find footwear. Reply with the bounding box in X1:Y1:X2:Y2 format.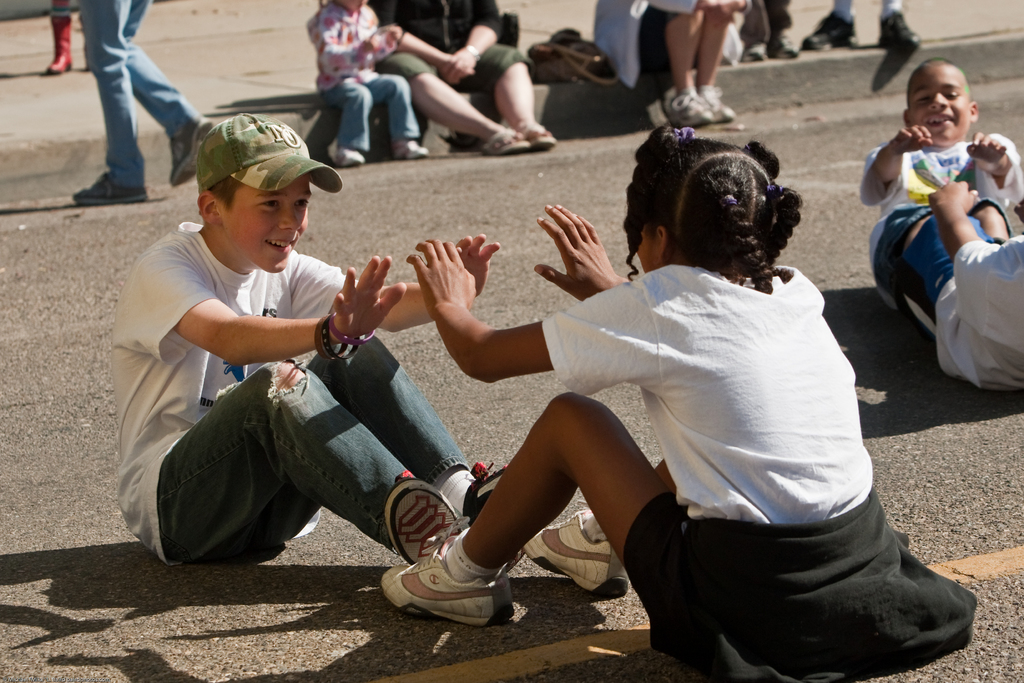
673:89:703:119.
